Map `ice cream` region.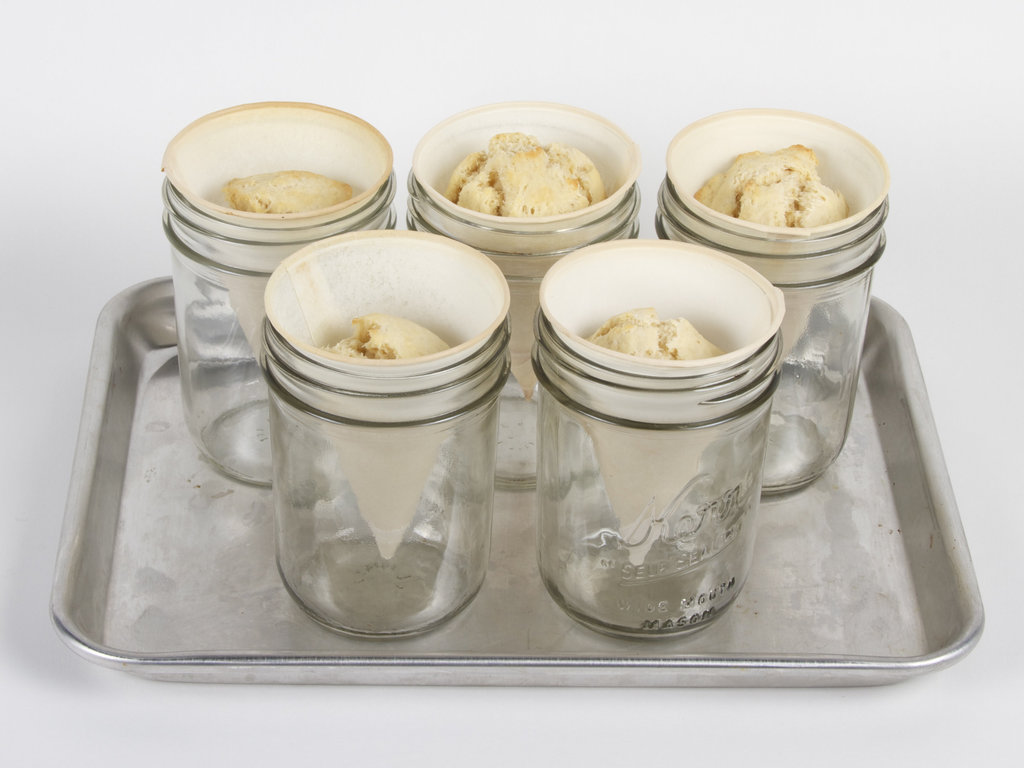
Mapped to 225 167 371 223.
